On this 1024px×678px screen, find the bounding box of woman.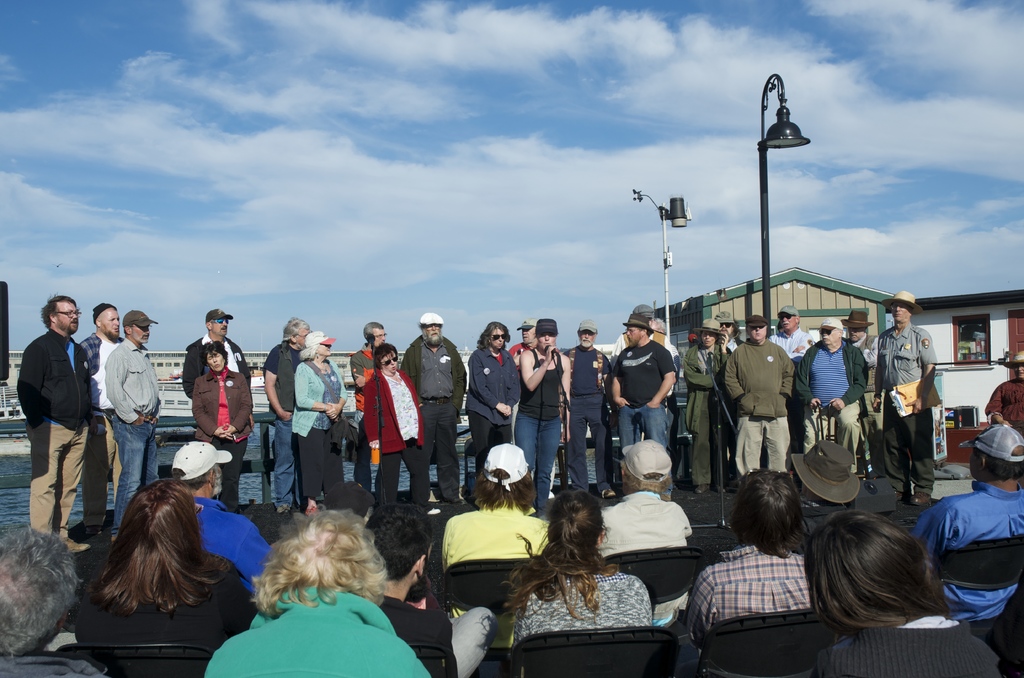
Bounding box: x1=186, y1=335, x2=252, y2=520.
